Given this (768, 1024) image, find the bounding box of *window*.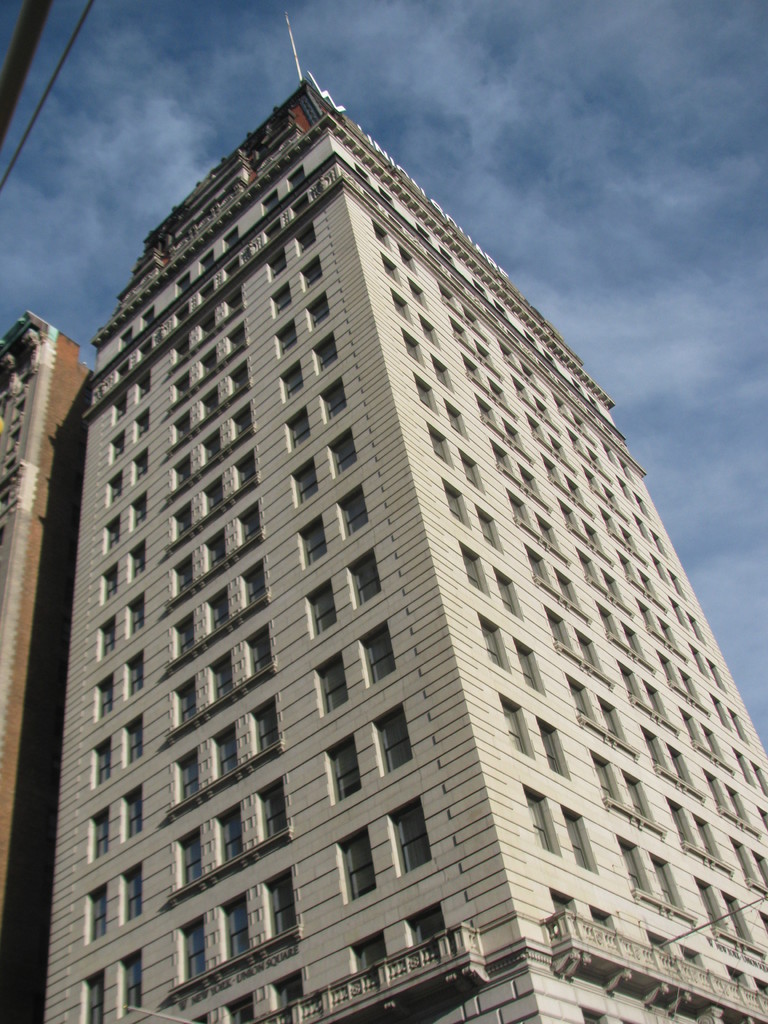
{"x1": 284, "y1": 407, "x2": 313, "y2": 456}.
